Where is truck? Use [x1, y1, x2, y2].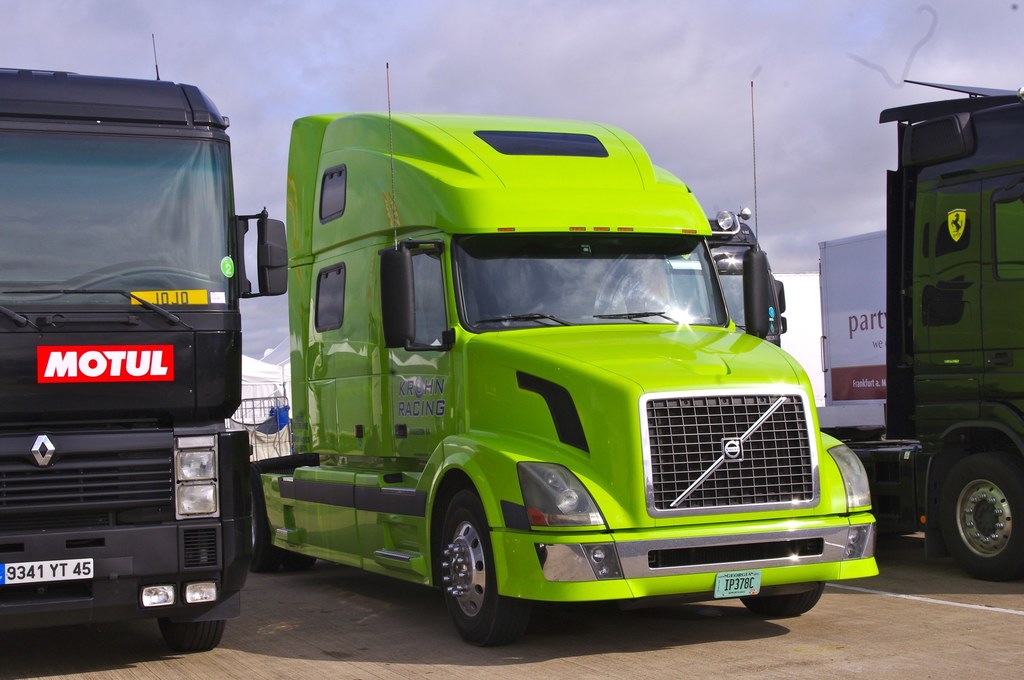
[0, 24, 296, 636].
